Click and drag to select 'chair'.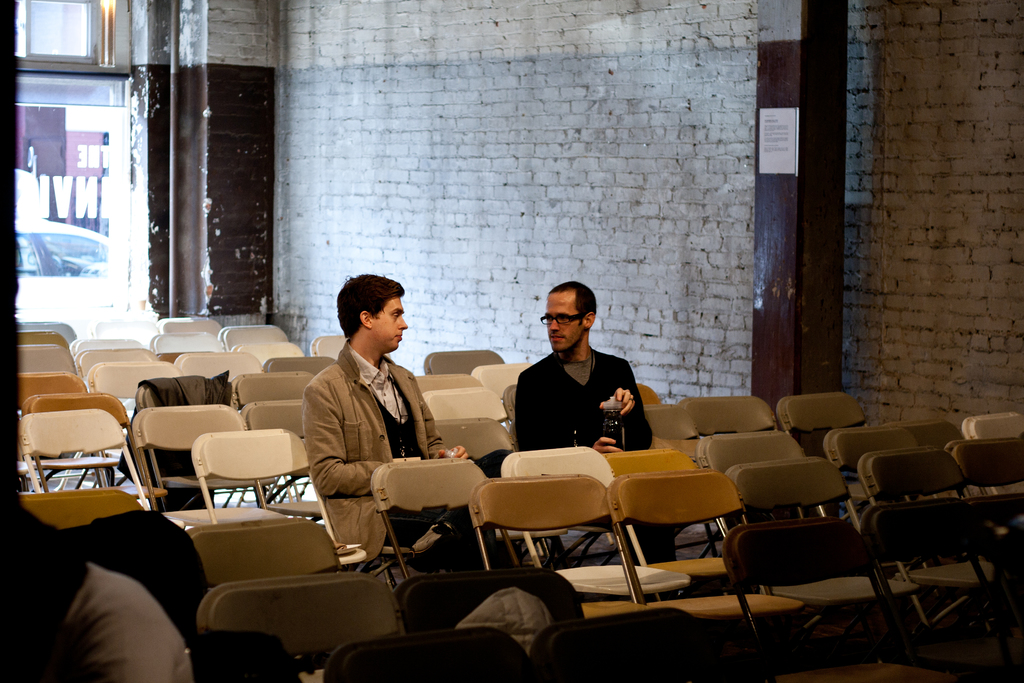
Selection: 424 383 511 437.
